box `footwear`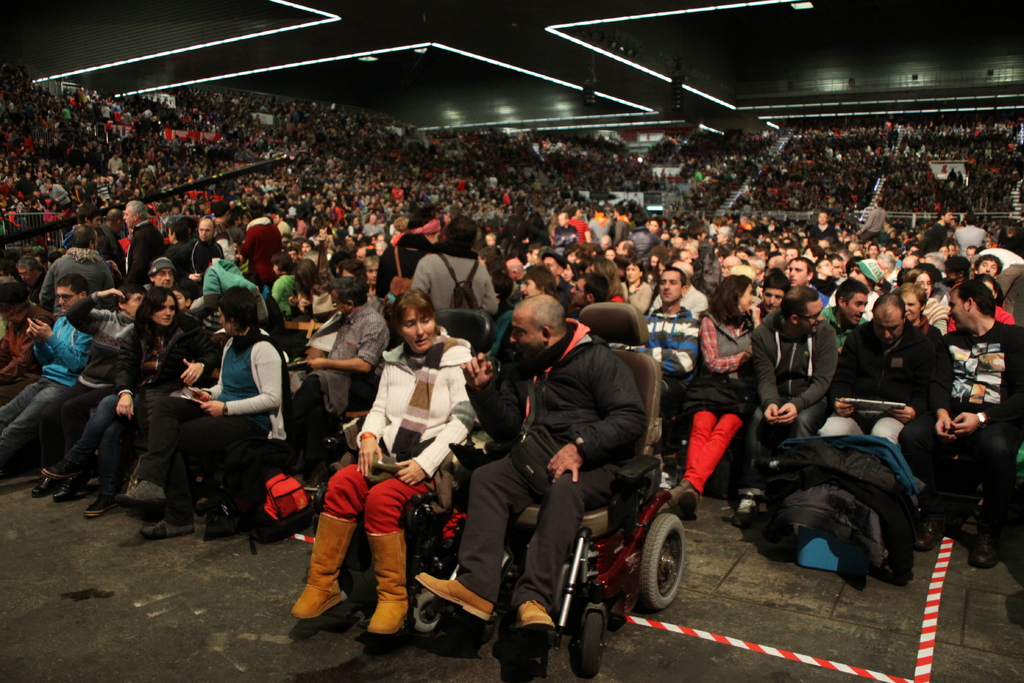
crop(291, 509, 356, 621)
